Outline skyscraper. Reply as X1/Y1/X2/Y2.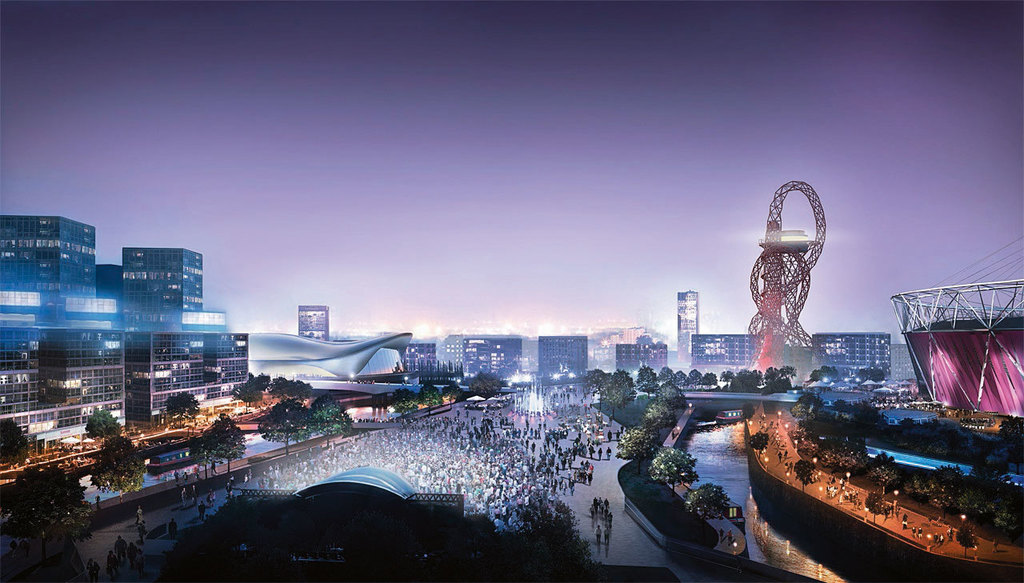
678/291/696/369.
